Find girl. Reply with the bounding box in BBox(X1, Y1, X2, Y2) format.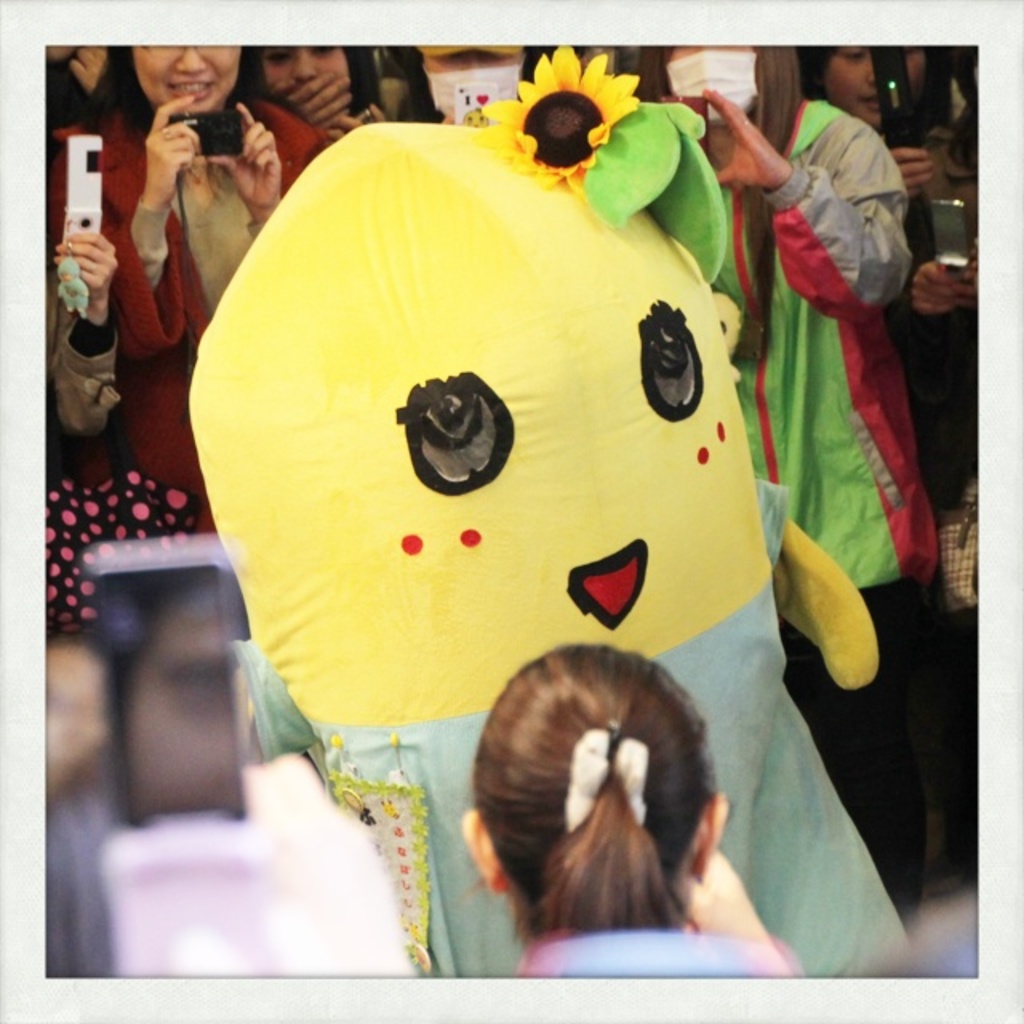
BBox(461, 645, 813, 984).
